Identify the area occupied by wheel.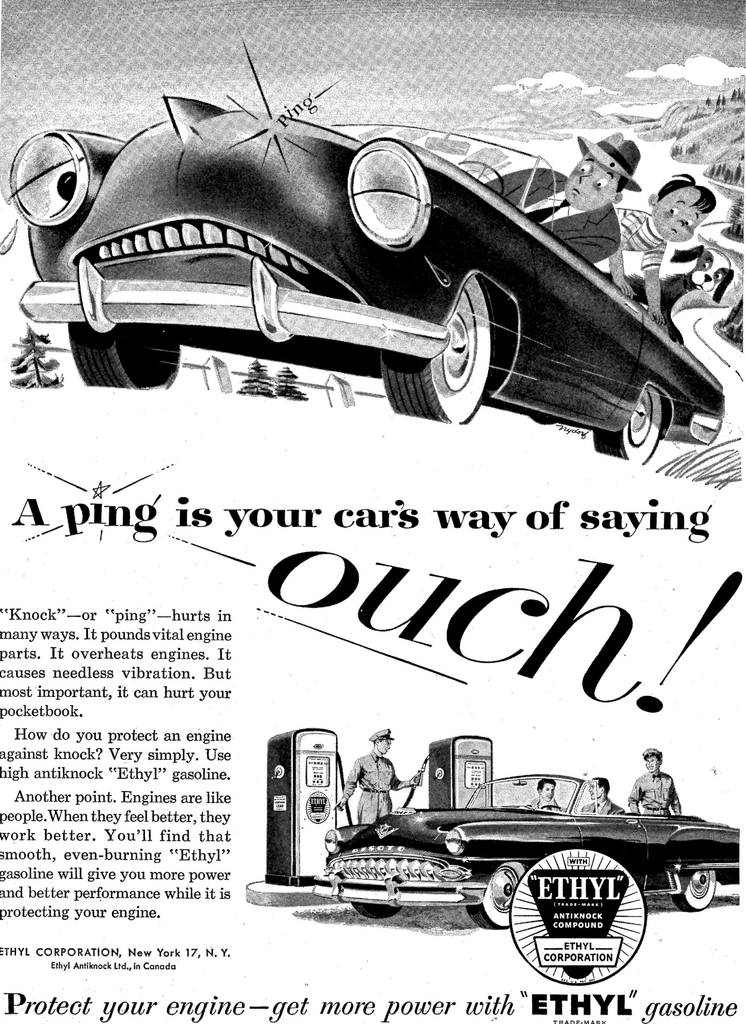
Area: [x1=67, y1=324, x2=180, y2=388].
